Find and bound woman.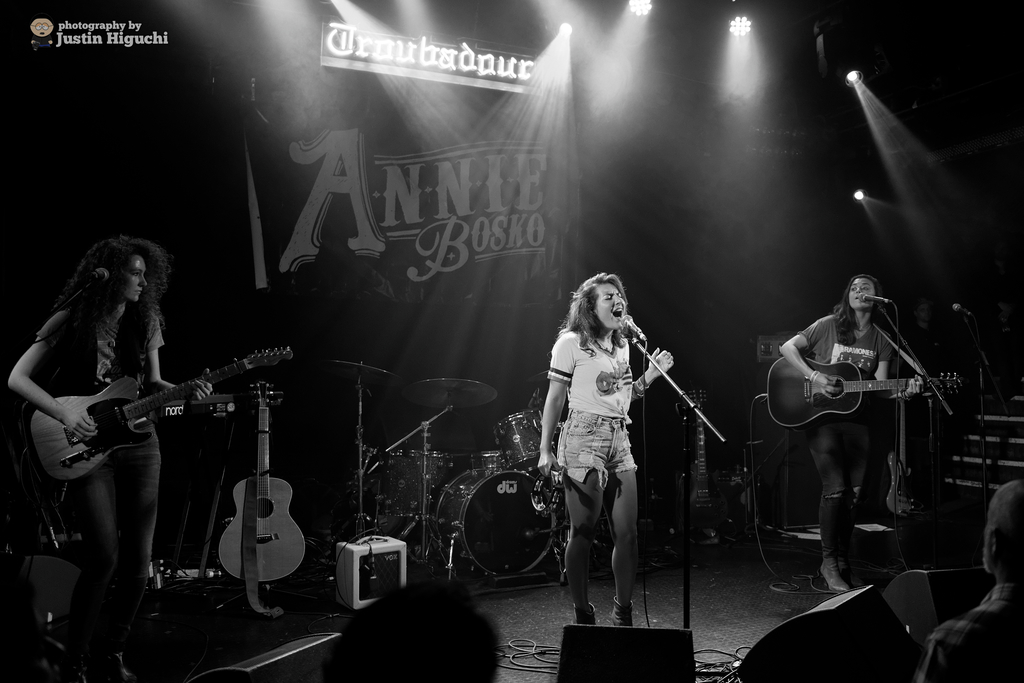
Bound: {"x1": 5, "y1": 227, "x2": 212, "y2": 682}.
